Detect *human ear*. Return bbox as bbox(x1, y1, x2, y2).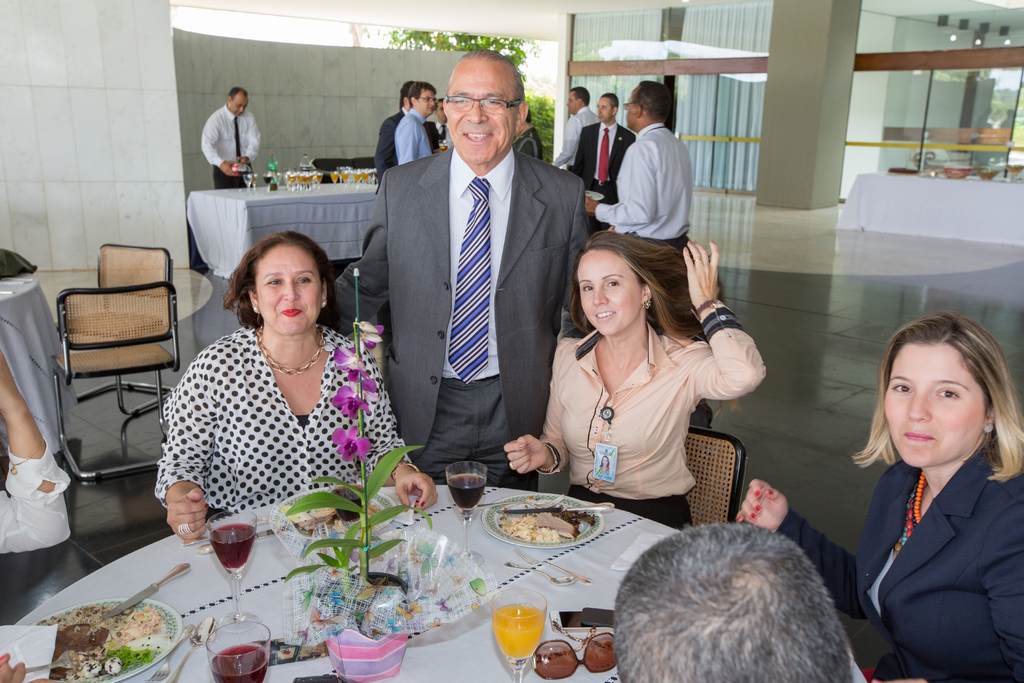
bbox(411, 94, 417, 104).
